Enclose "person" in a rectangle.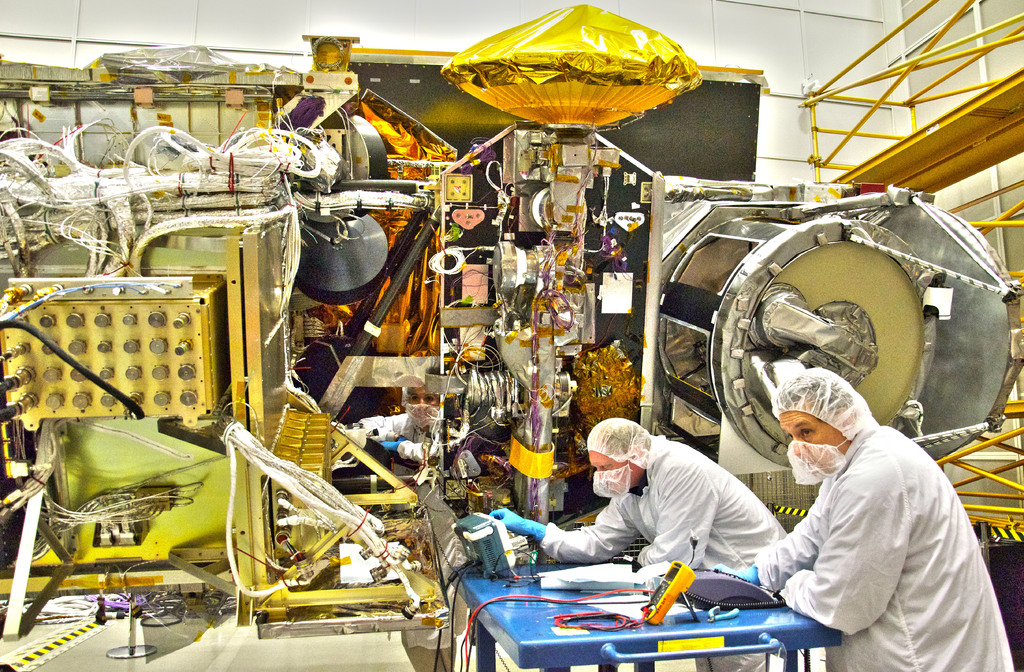
[x1=706, y1=368, x2=1012, y2=671].
